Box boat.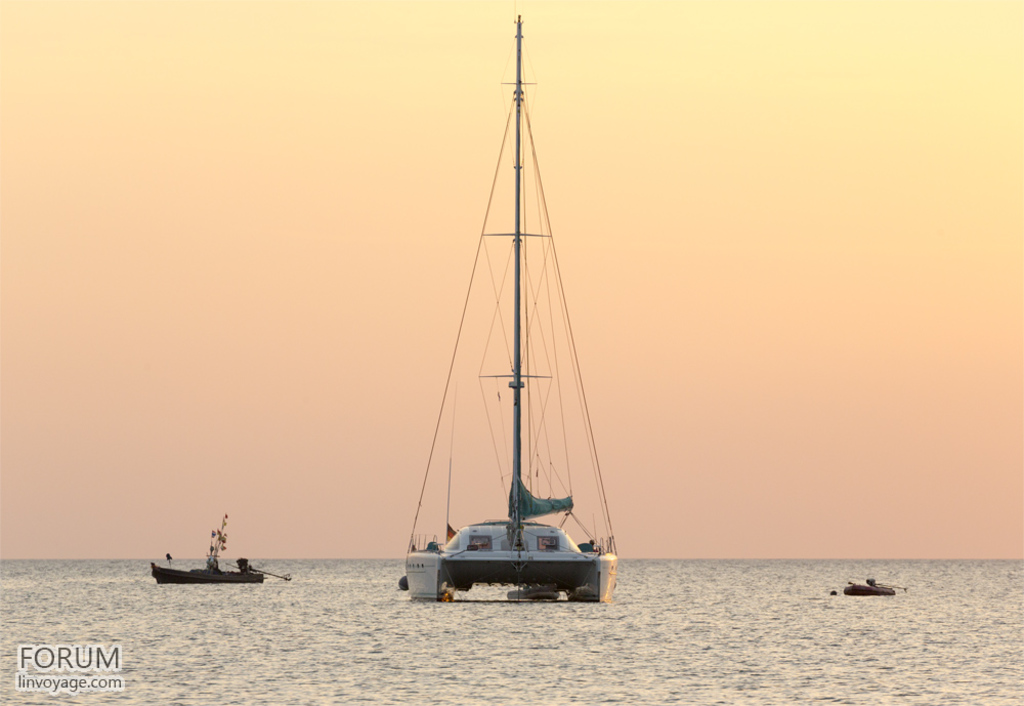
154:512:270:587.
